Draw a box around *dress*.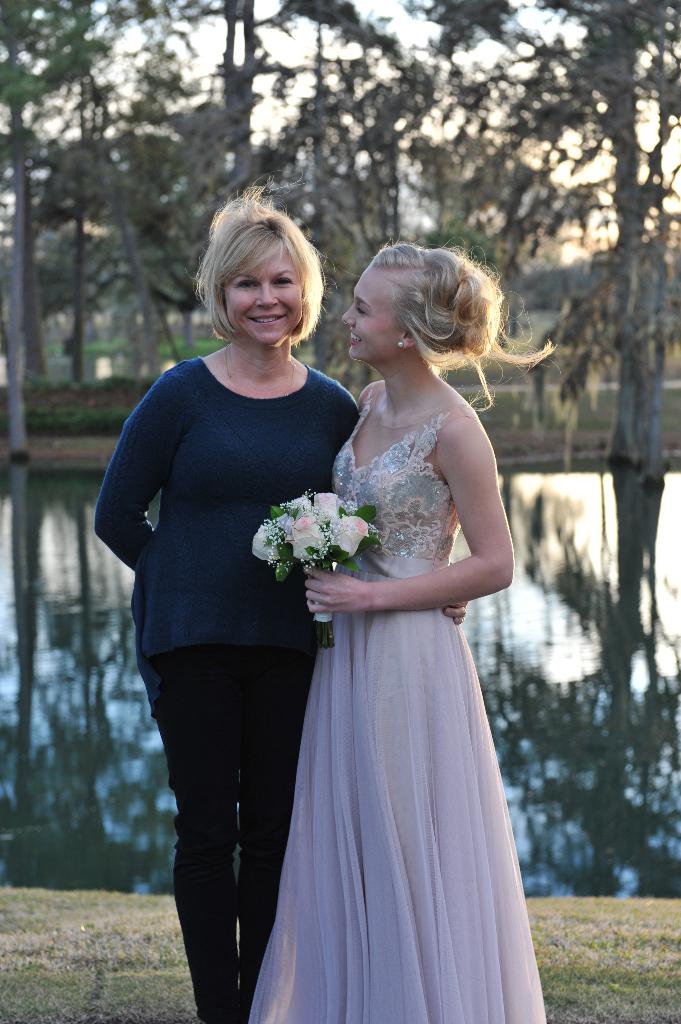
<box>246,384,548,1023</box>.
